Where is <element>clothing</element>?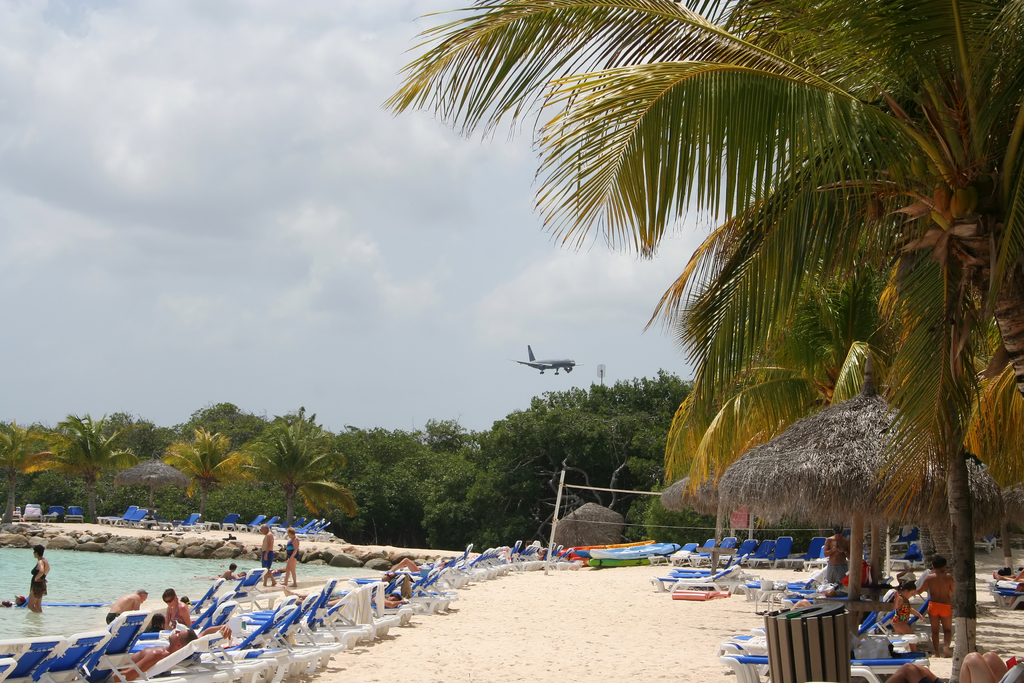
[142,625,163,633].
